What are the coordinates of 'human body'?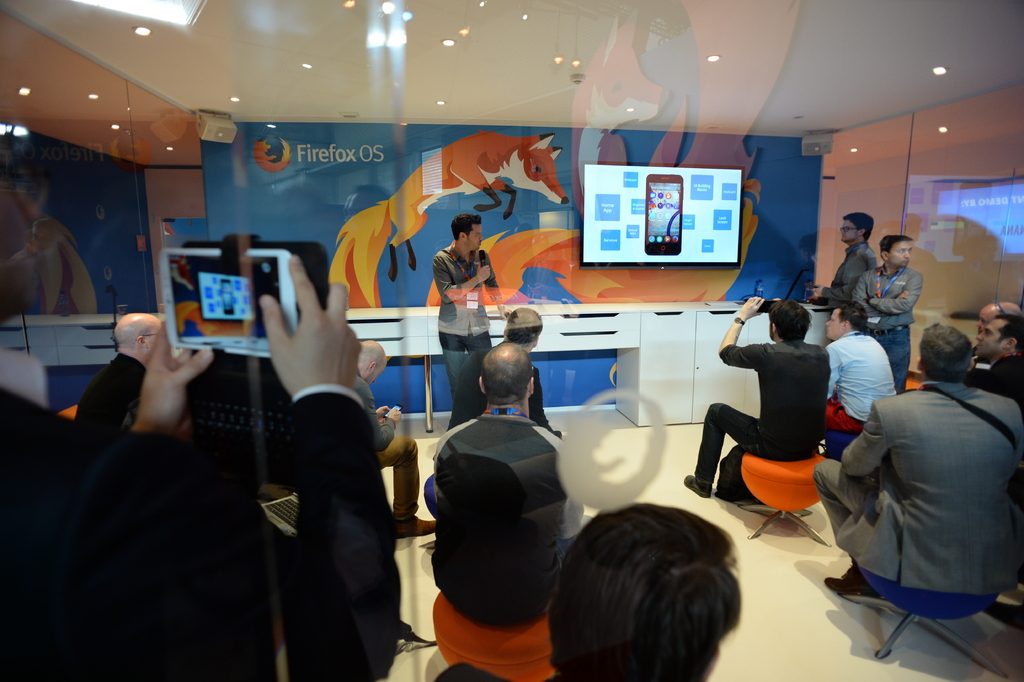
(857,239,925,390).
